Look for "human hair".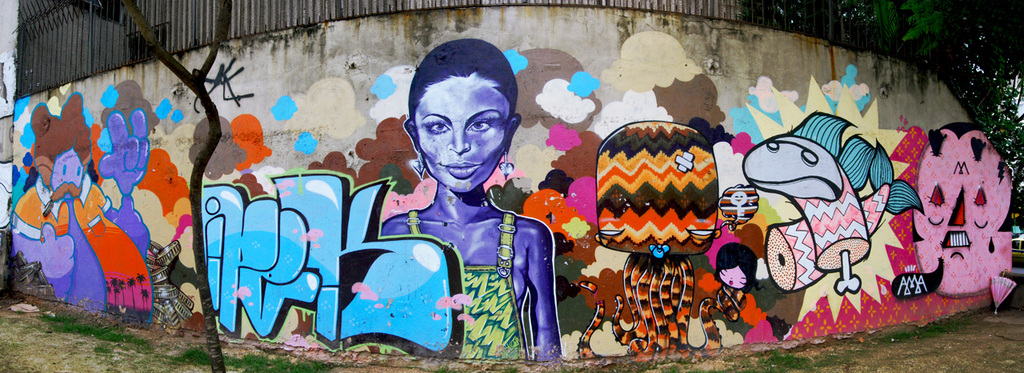
Found: {"left": 406, "top": 39, "right": 519, "bottom": 120}.
